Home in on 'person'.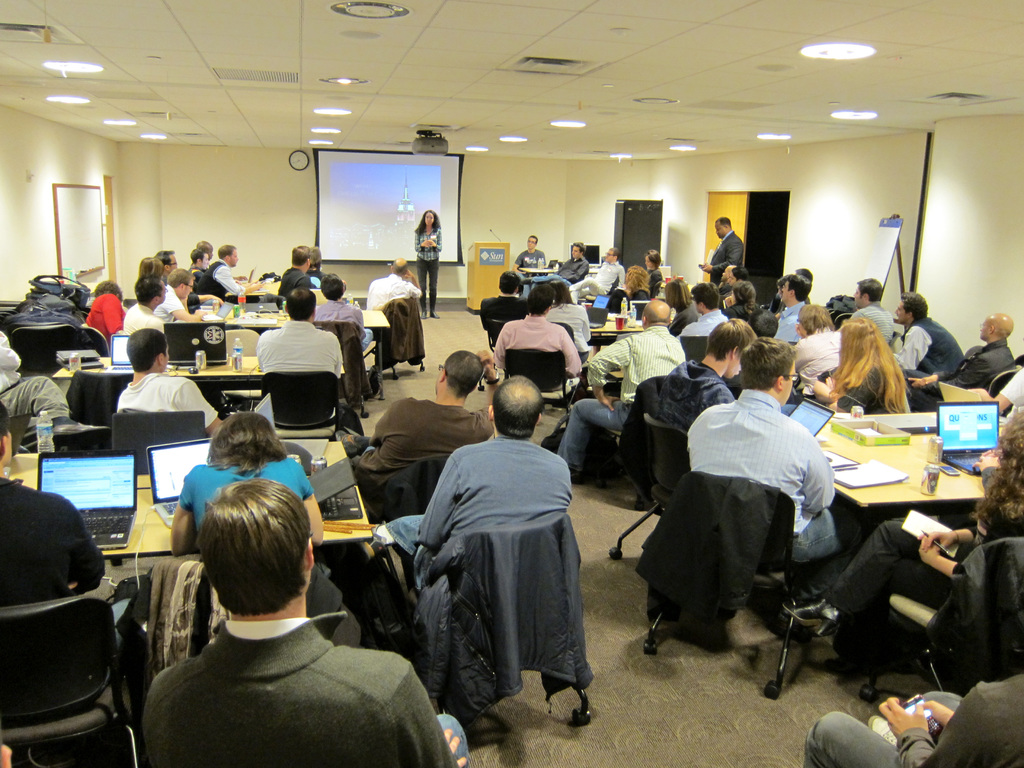
Homed in at 314 274 376 349.
